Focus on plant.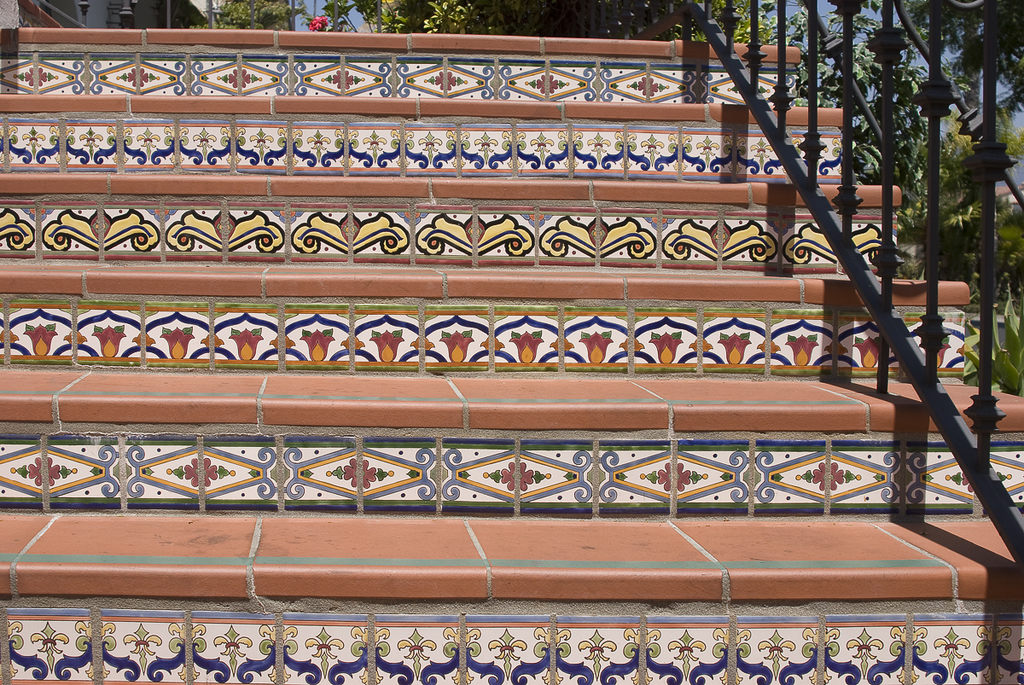
Focused at [193,0,305,26].
